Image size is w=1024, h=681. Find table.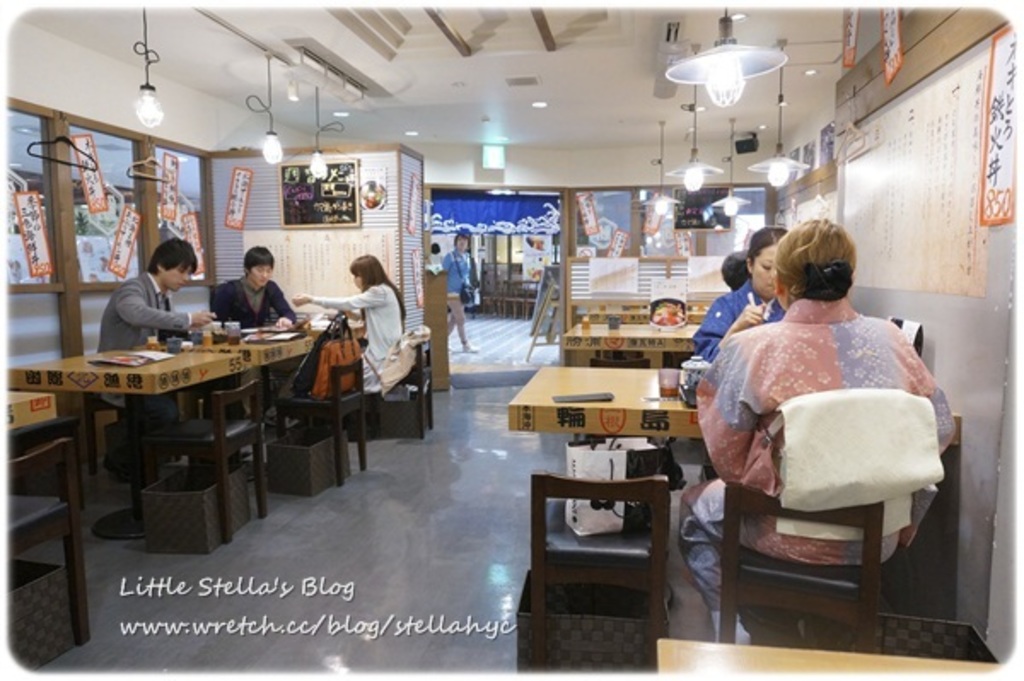
box=[10, 343, 268, 526].
